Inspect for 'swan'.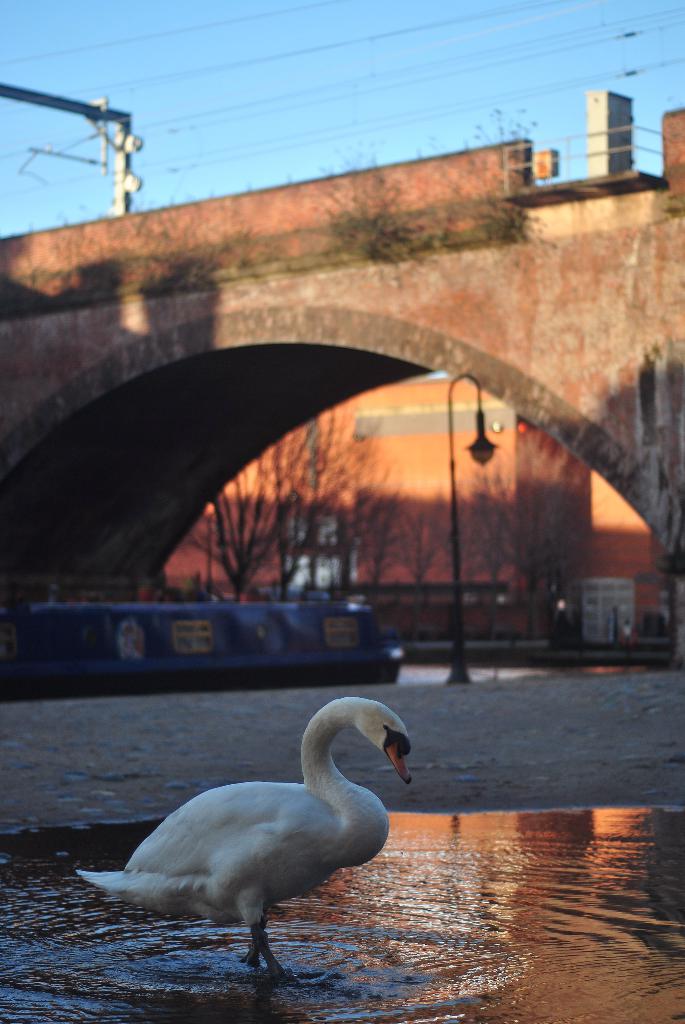
Inspection: 75 698 430 982.
